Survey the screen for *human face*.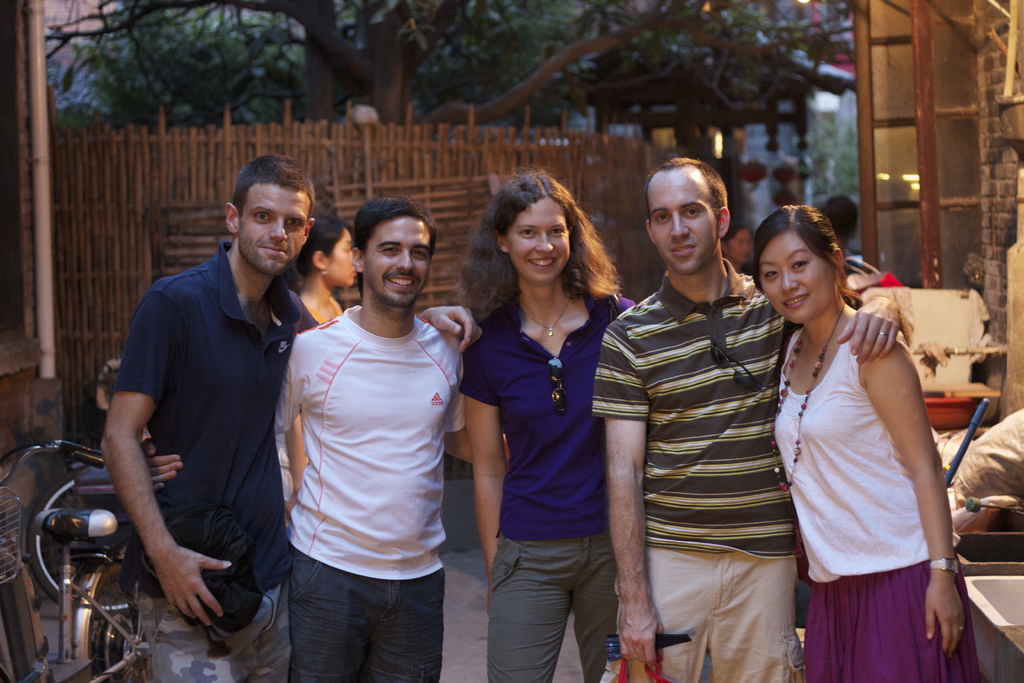
Survey found: [509, 194, 570, 277].
